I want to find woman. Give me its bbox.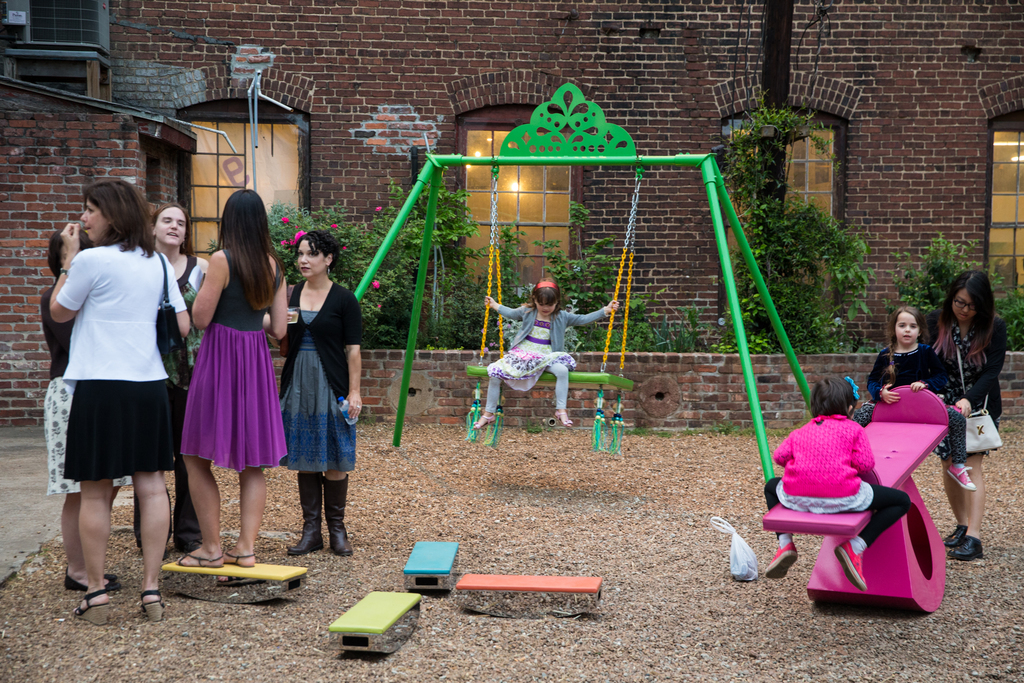
(left=274, top=224, right=371, bottom=566).
